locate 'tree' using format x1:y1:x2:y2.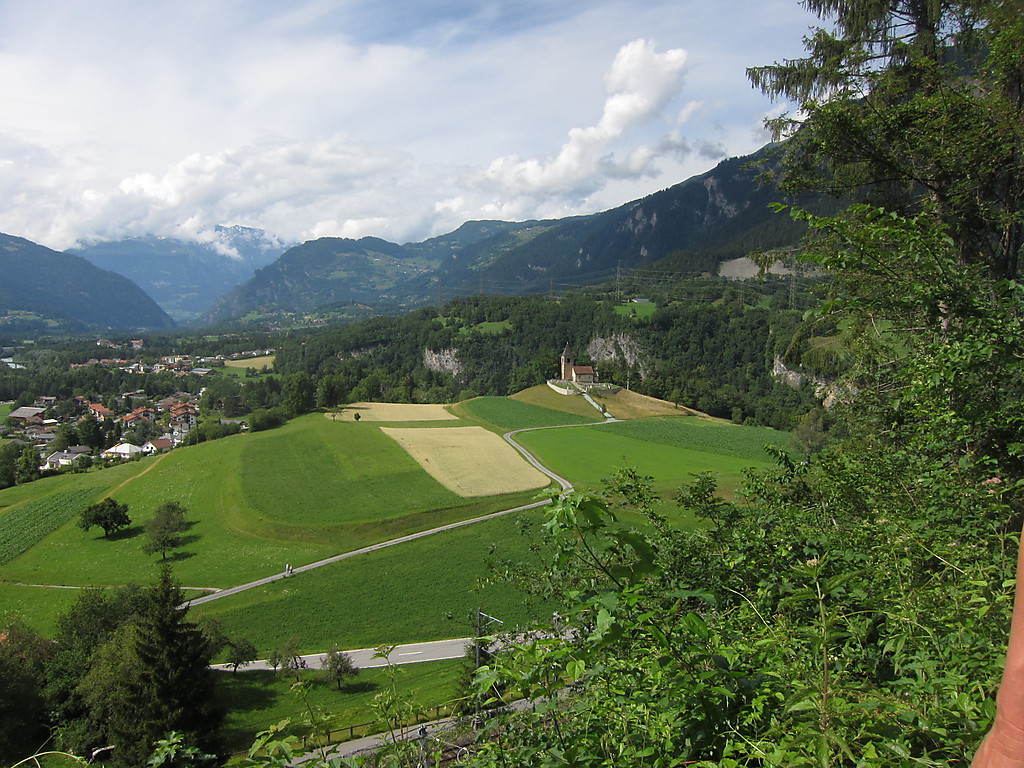
60:602:199:766.
